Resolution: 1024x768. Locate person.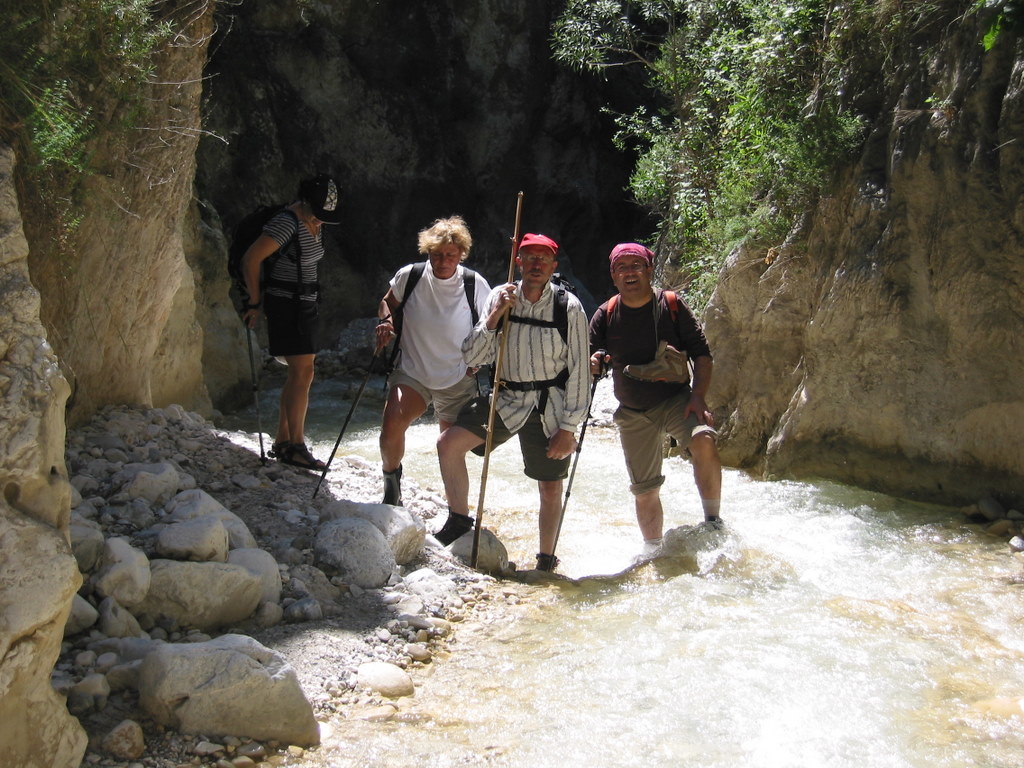
[left=374, top=215, right=493, bottom=509].
